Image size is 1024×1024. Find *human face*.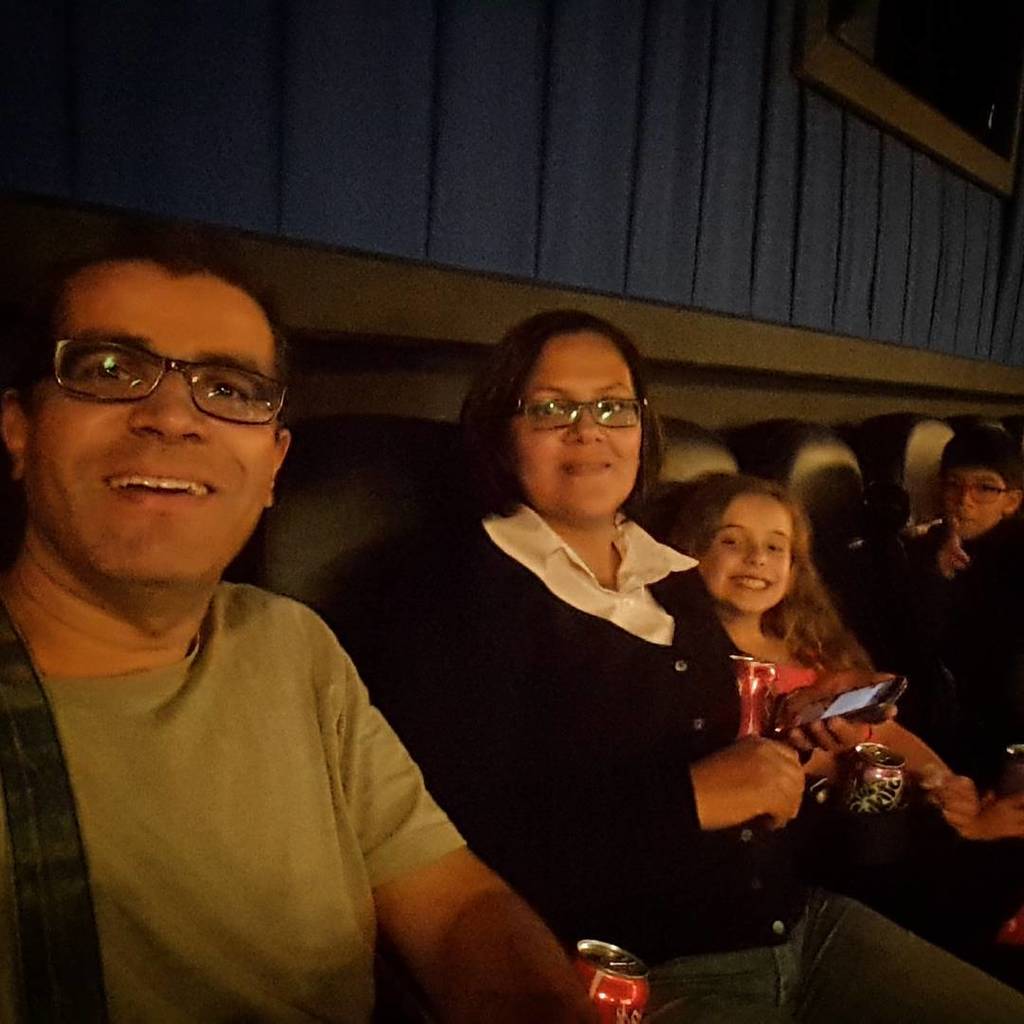
511, 339, 642, 508.
